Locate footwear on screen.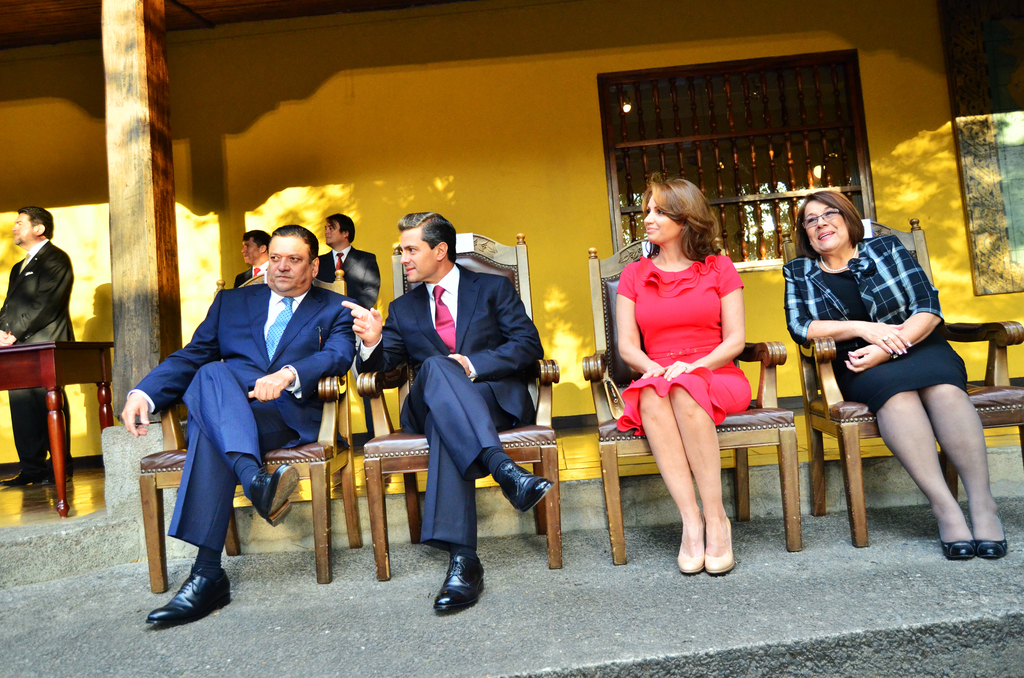
On screen at <bbox>0, 471, 55, 485</bbox>.
